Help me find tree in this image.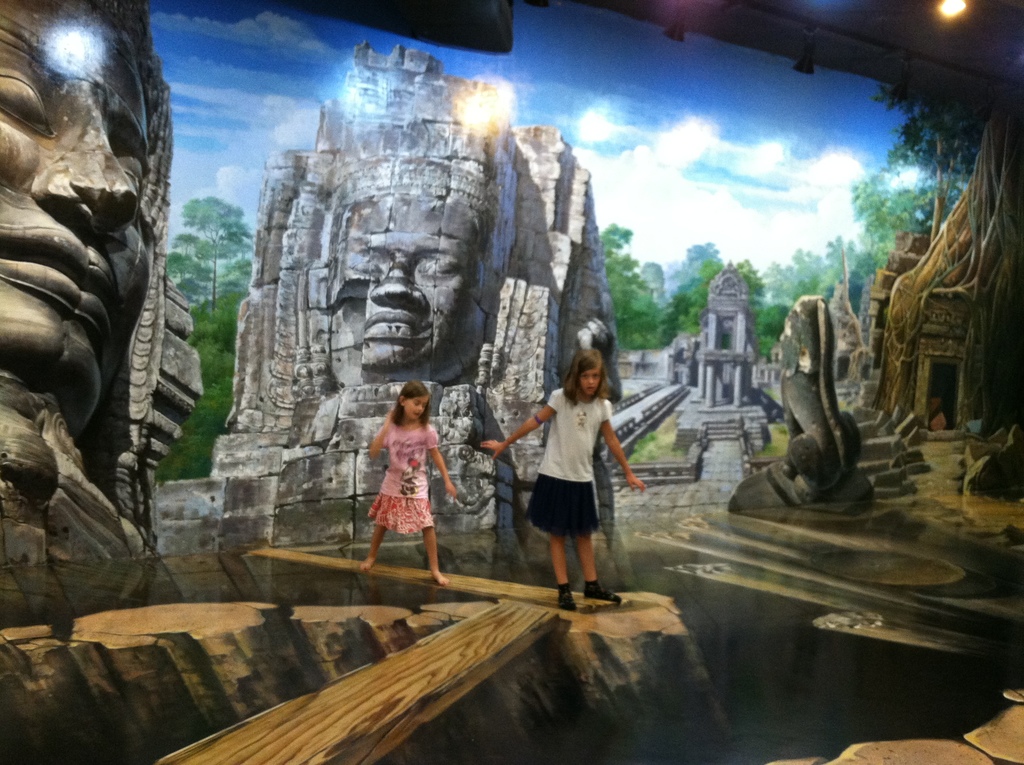
Found it: (160,197,262,320).
